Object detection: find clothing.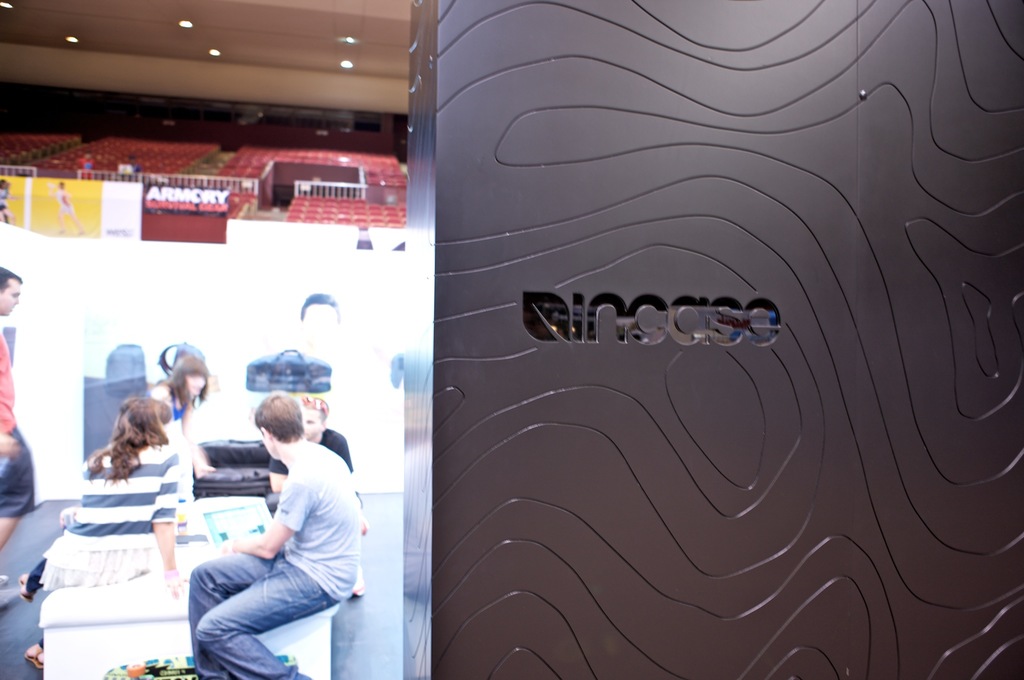
l=166, t=389, r=197, b=493.
